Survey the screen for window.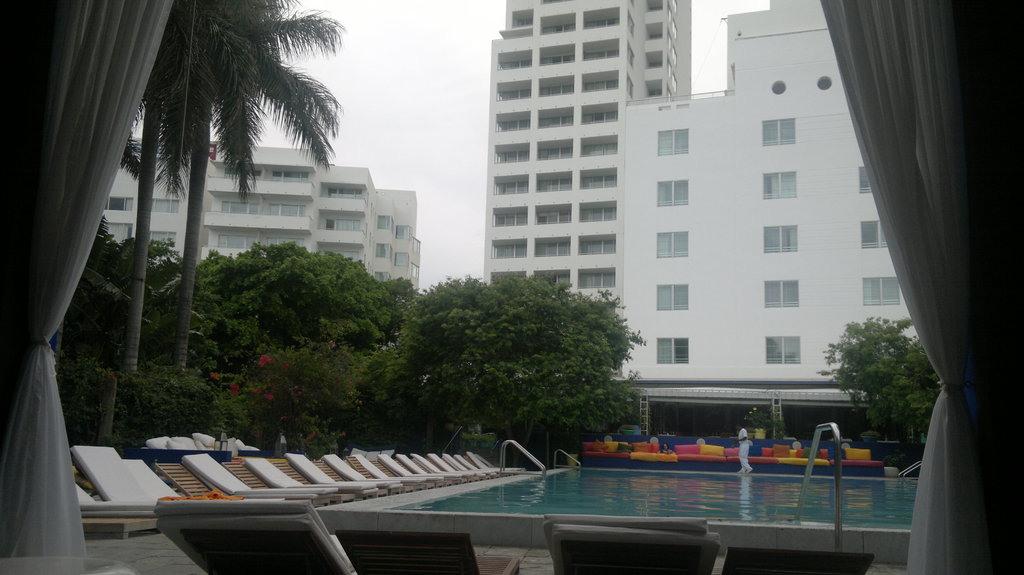
Survey found: <region>862, 277, 899, 303</region>.
